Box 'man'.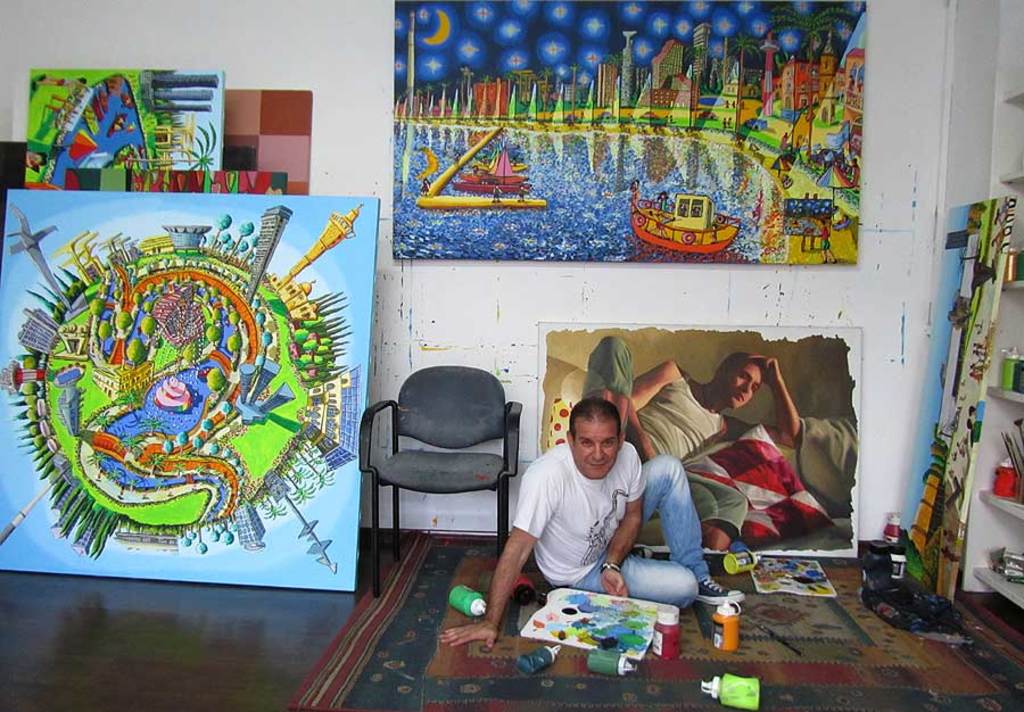
x1=440 y1=399 x2=746 y2=647.
